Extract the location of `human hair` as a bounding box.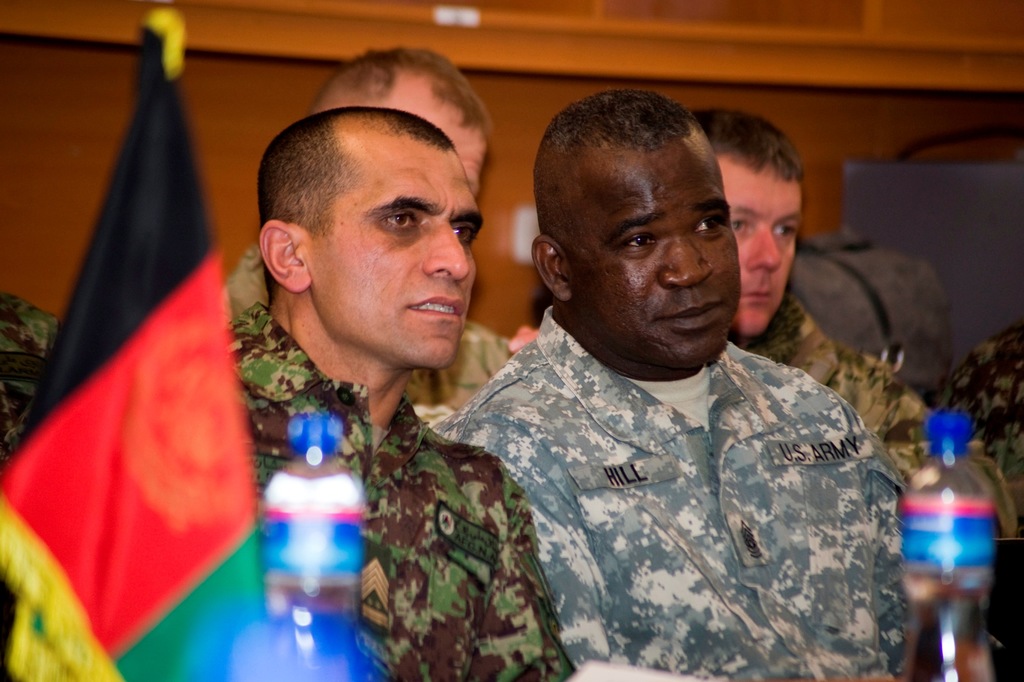
[545, 80, 700, 156].
